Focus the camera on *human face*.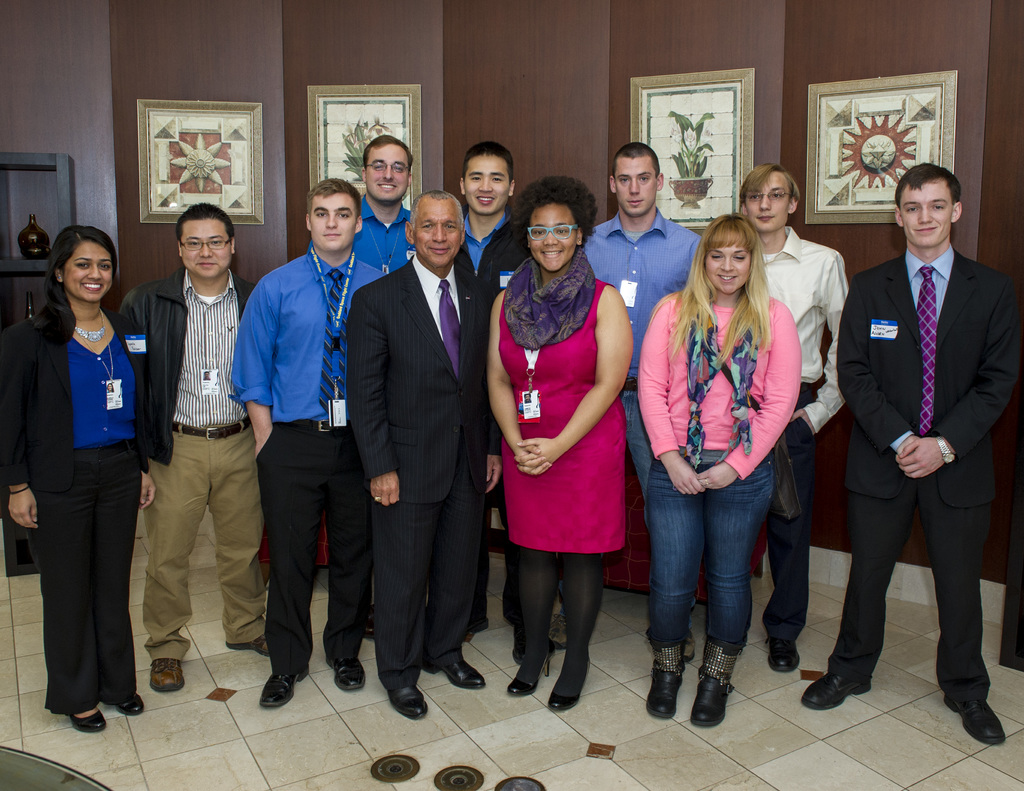
Focus region: [526,201,577,268].
